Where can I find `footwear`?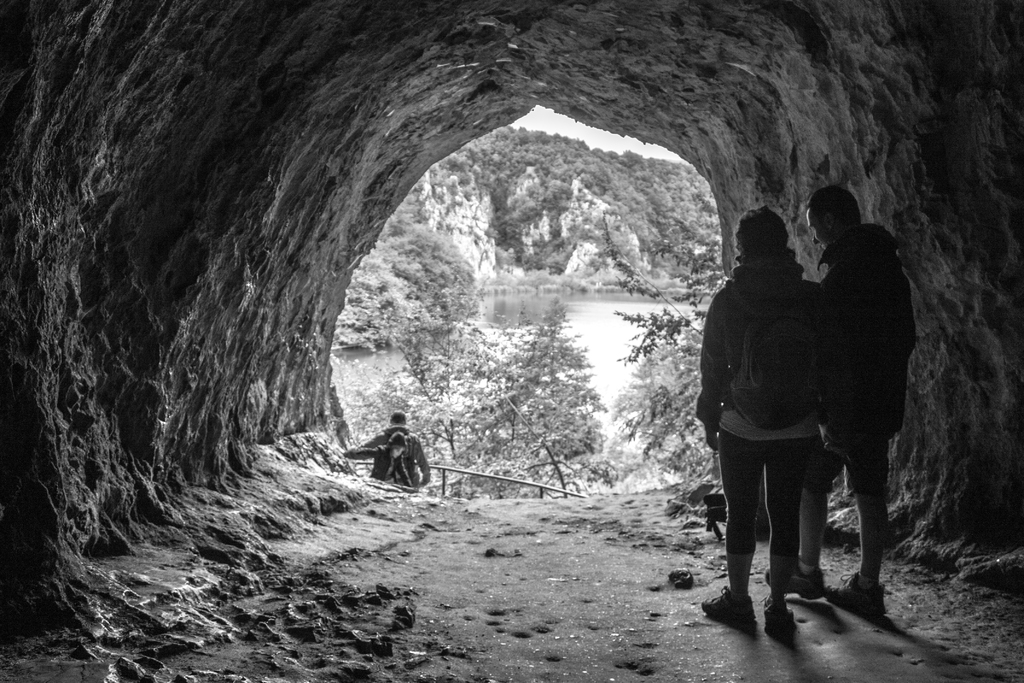
You can find it at l=702, t=594, r=752, b=618.
